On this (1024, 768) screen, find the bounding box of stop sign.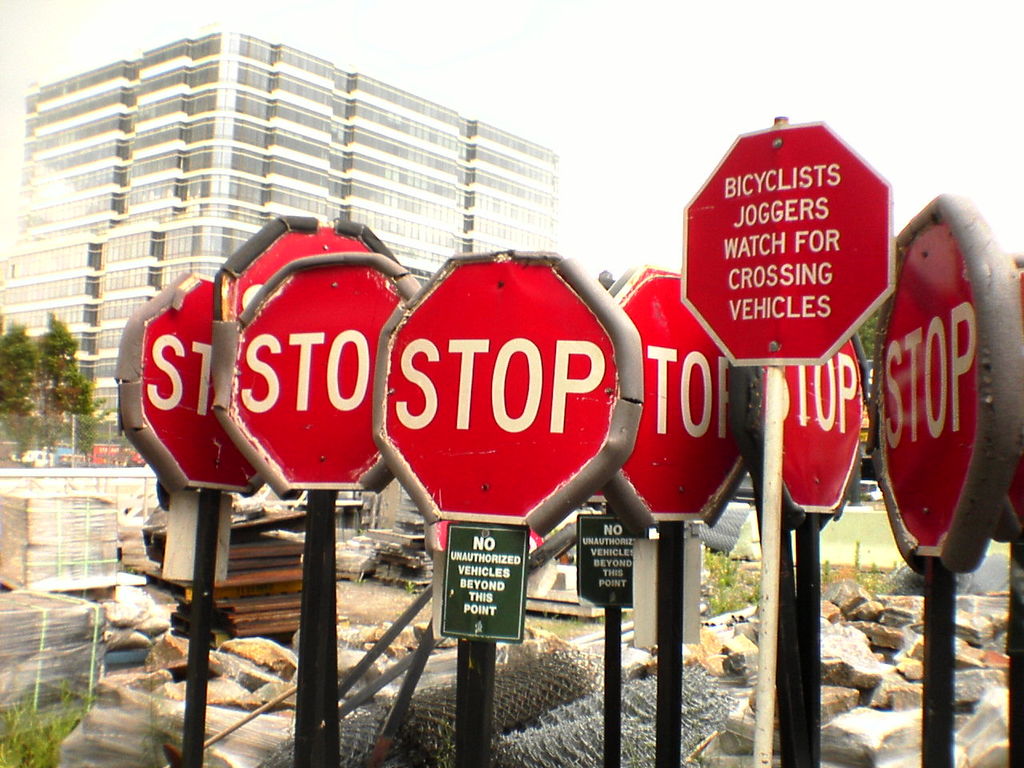
Bounding box: [111, 118, 1023, 578].
